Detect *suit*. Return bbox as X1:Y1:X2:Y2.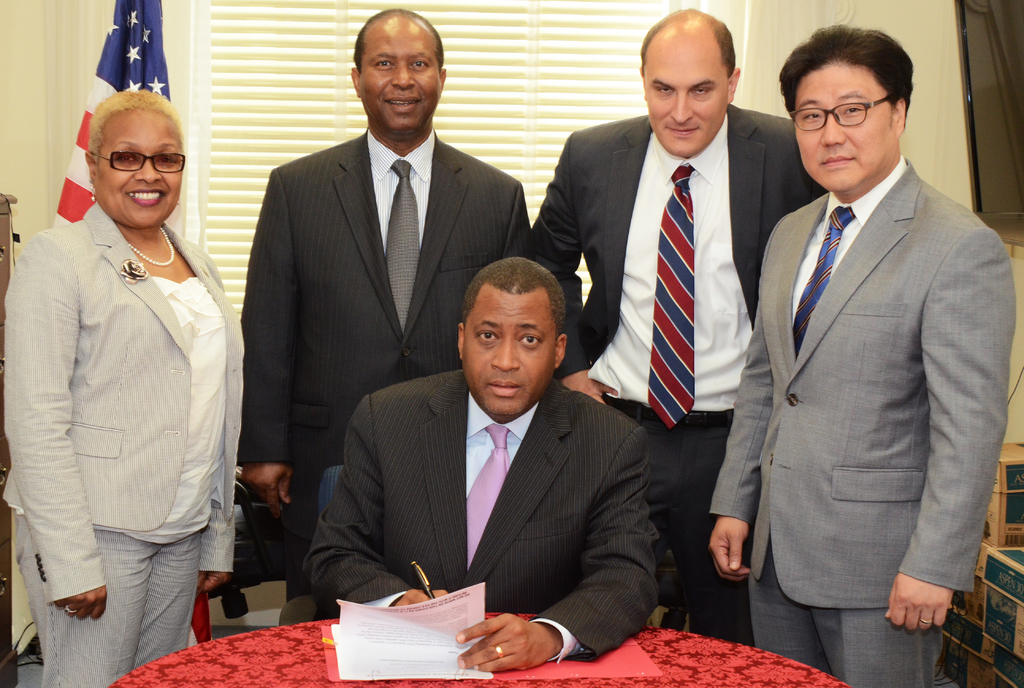
709:154:1014:687.
